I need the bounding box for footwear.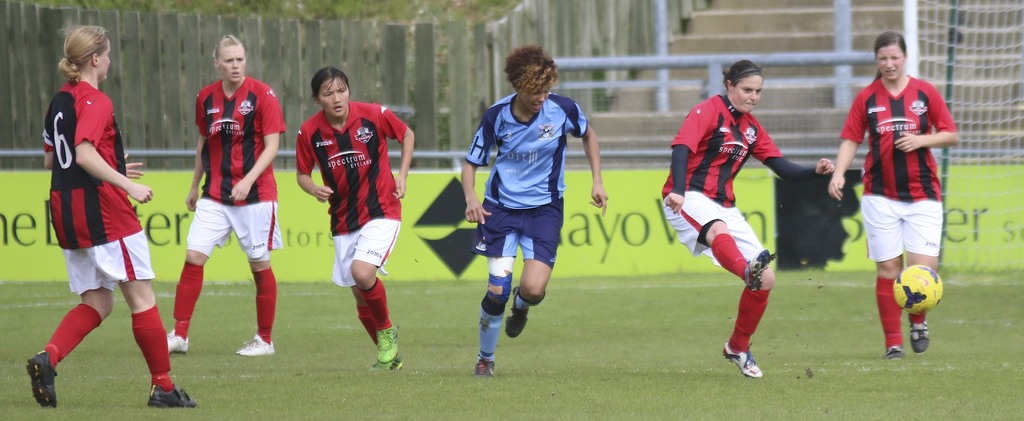
Here it is: l=236, t=332, r=276, b=357.
